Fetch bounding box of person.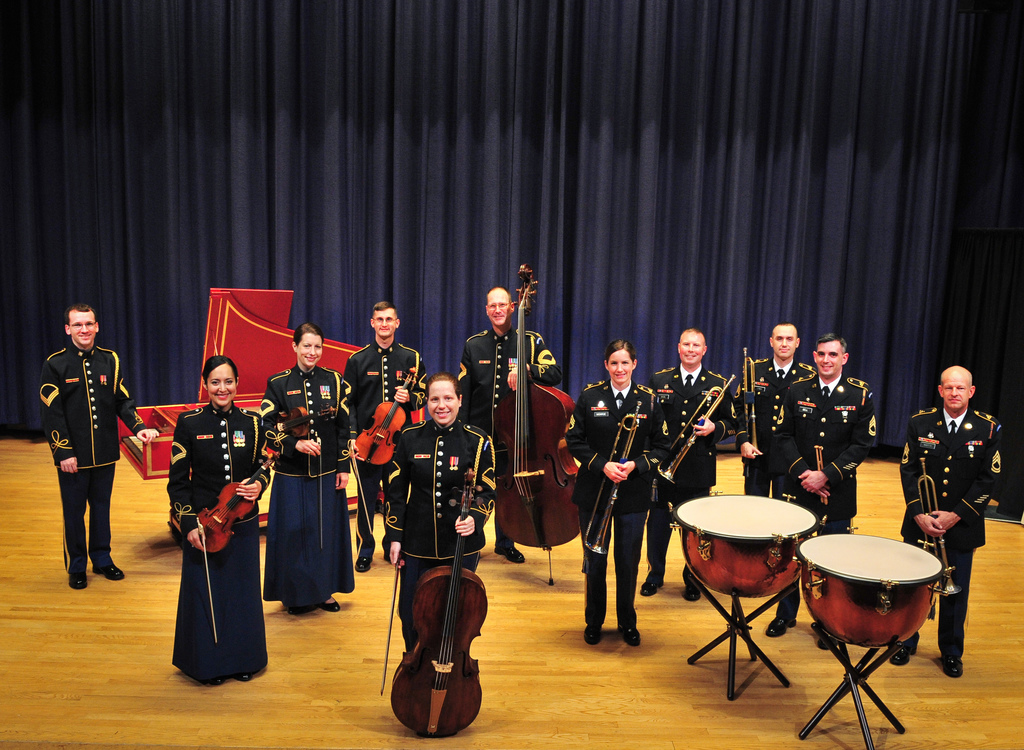
Bbox: [44, 304, 159, 588].
